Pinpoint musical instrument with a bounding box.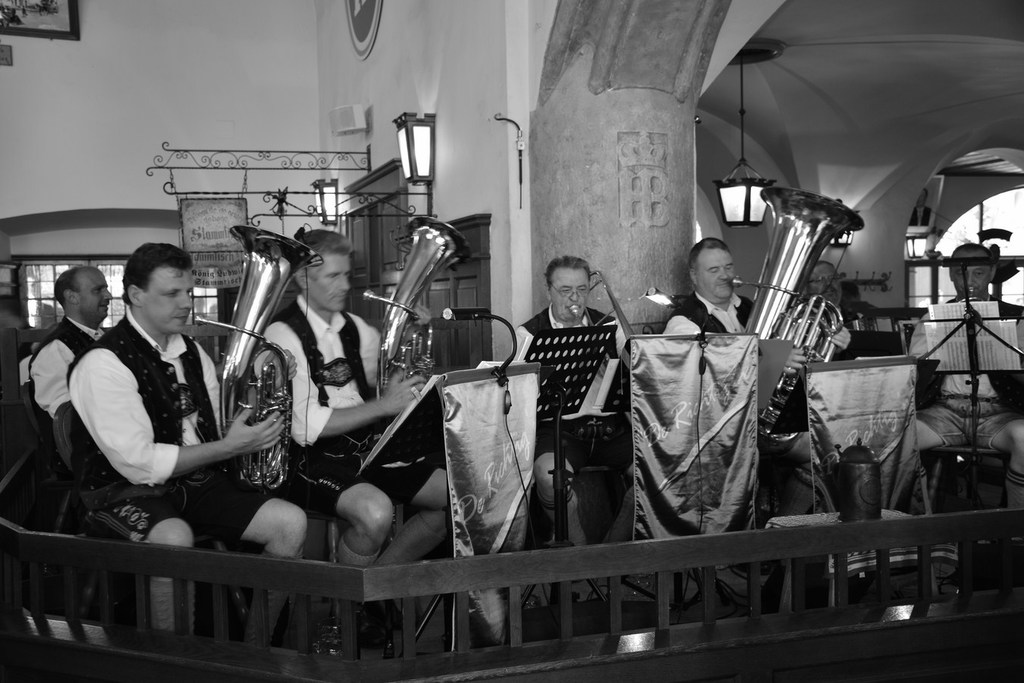
pyautogui.locateOnScreen(189, 219, 322, 499).
